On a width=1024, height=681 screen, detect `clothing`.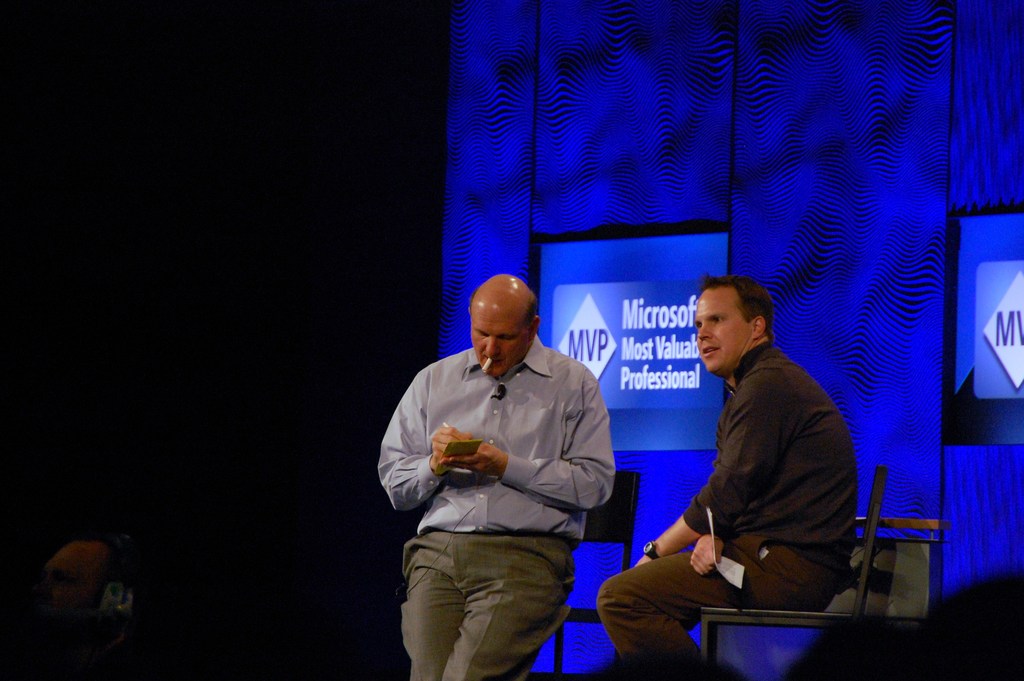
locate(683, 339, 859, 571).
